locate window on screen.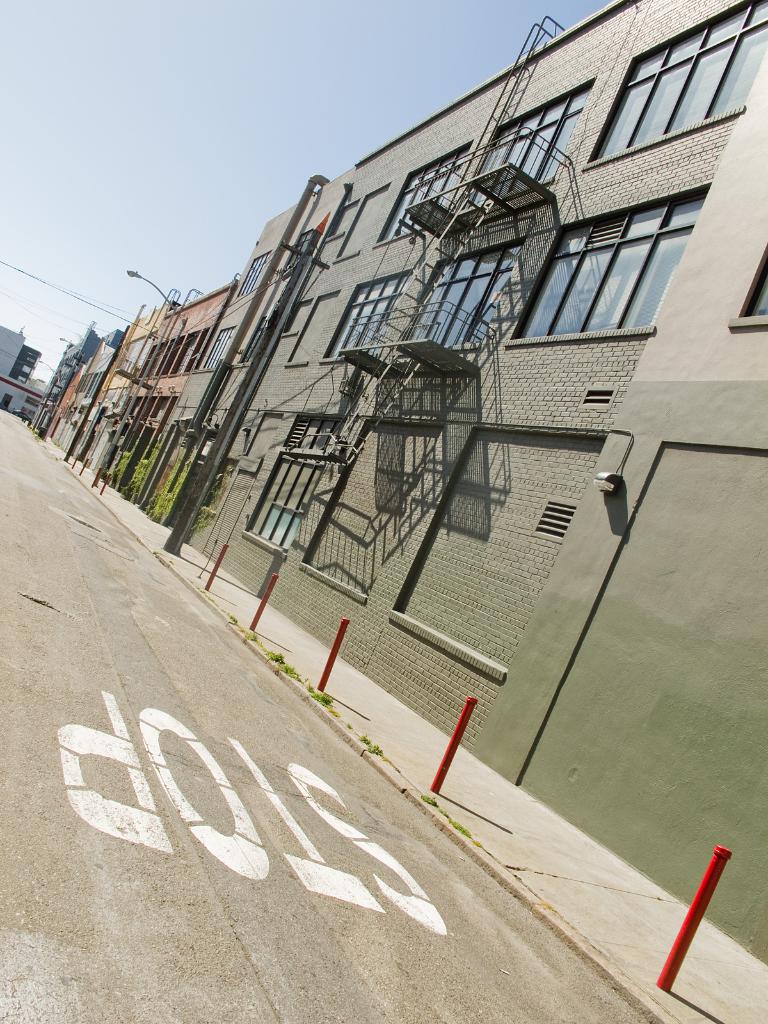
On screen at 529/191/687/331.
